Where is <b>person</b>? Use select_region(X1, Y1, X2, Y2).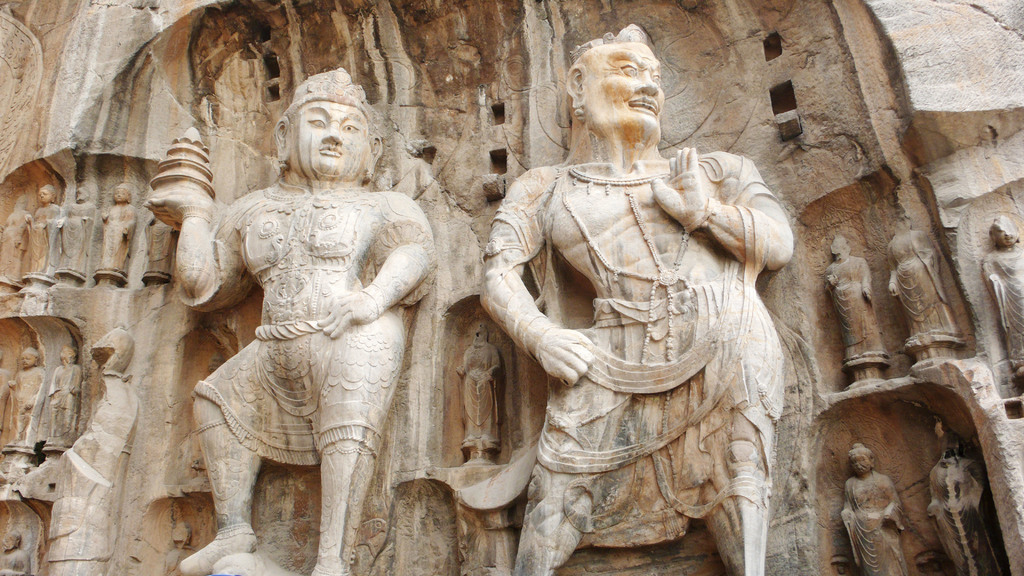
select_region(58, 184, 97, 281).
